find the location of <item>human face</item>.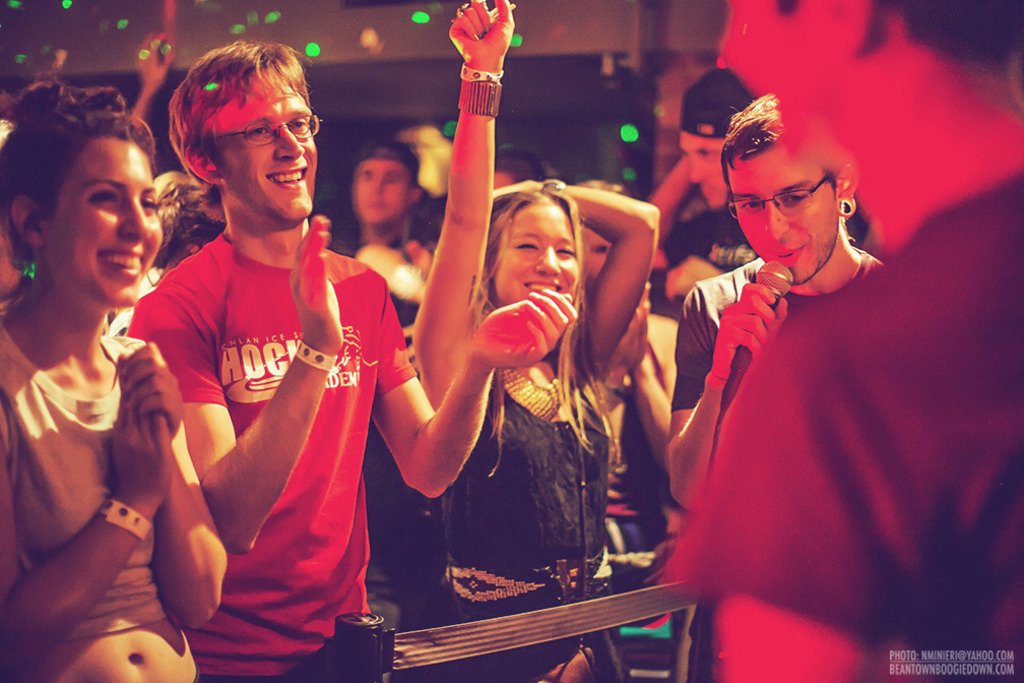
Location: l=681, t=134, r=727, b=215.
